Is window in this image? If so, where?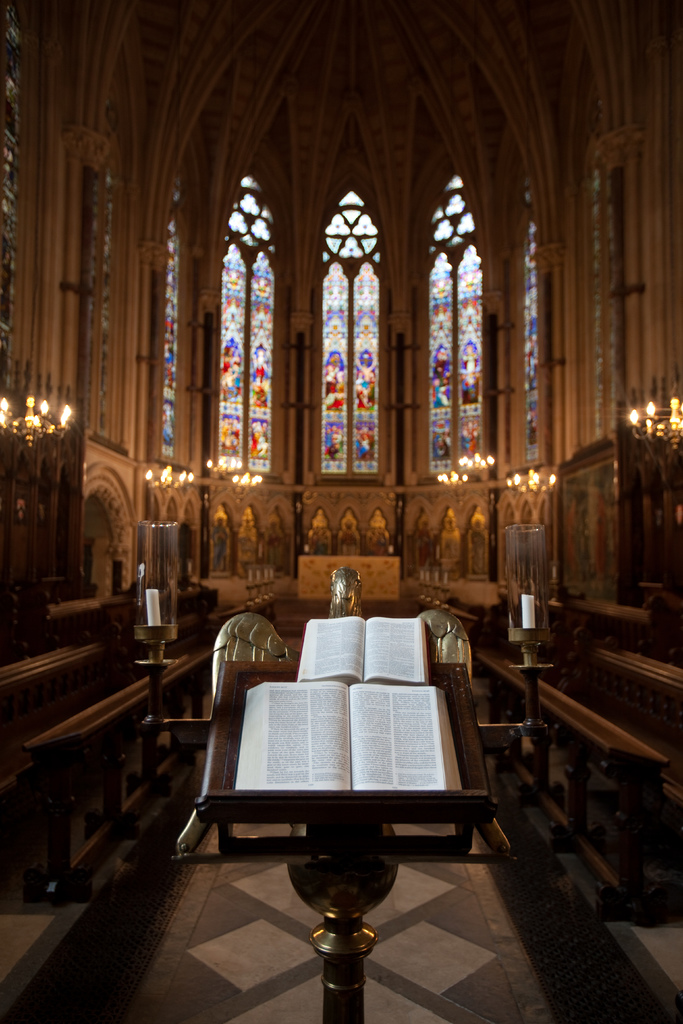
Yes, at left=326, top=179, right=390, bottom=474.
